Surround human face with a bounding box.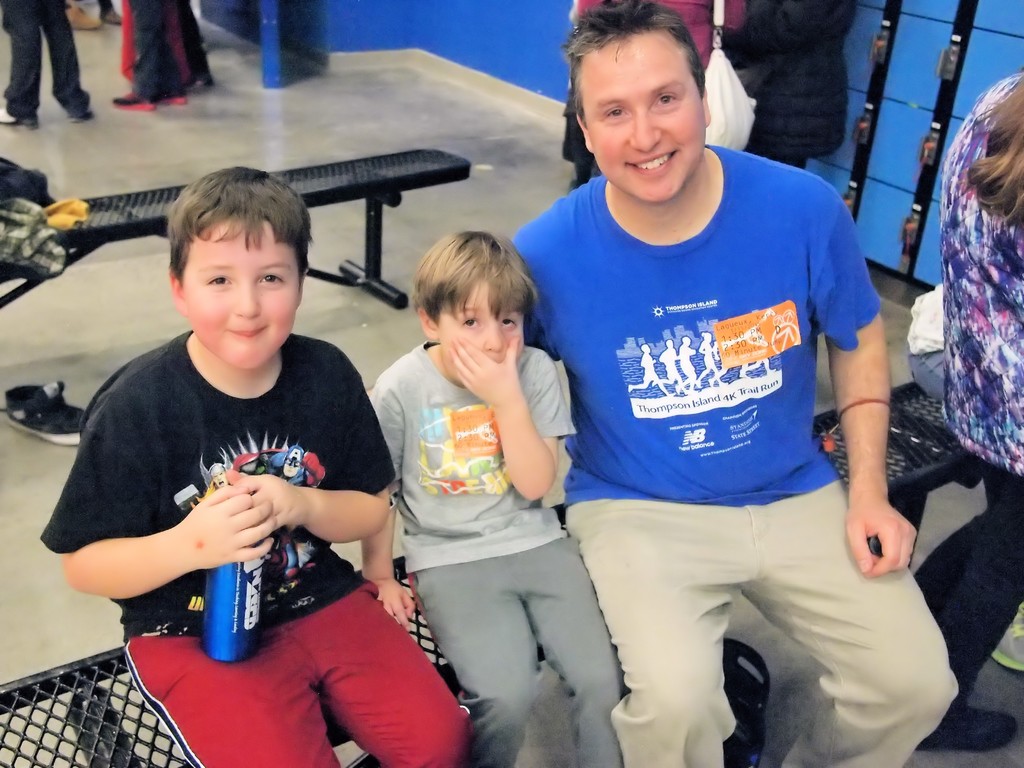
x1=580 y1=40 x2=703 y2=200.
